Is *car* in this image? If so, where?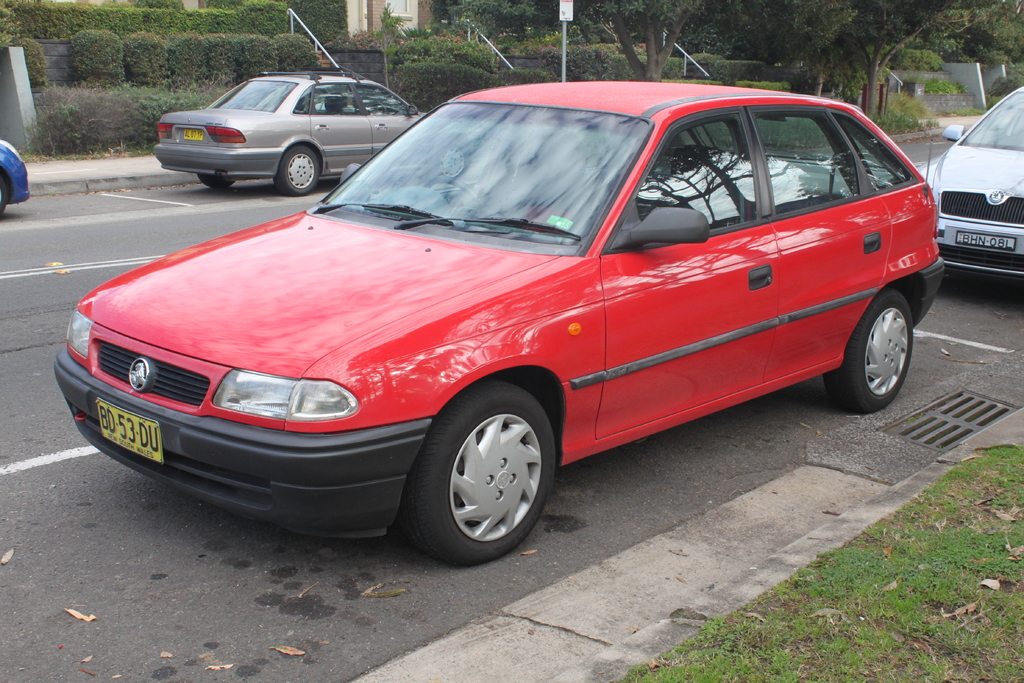
Yes, at (72,65,949,568).
